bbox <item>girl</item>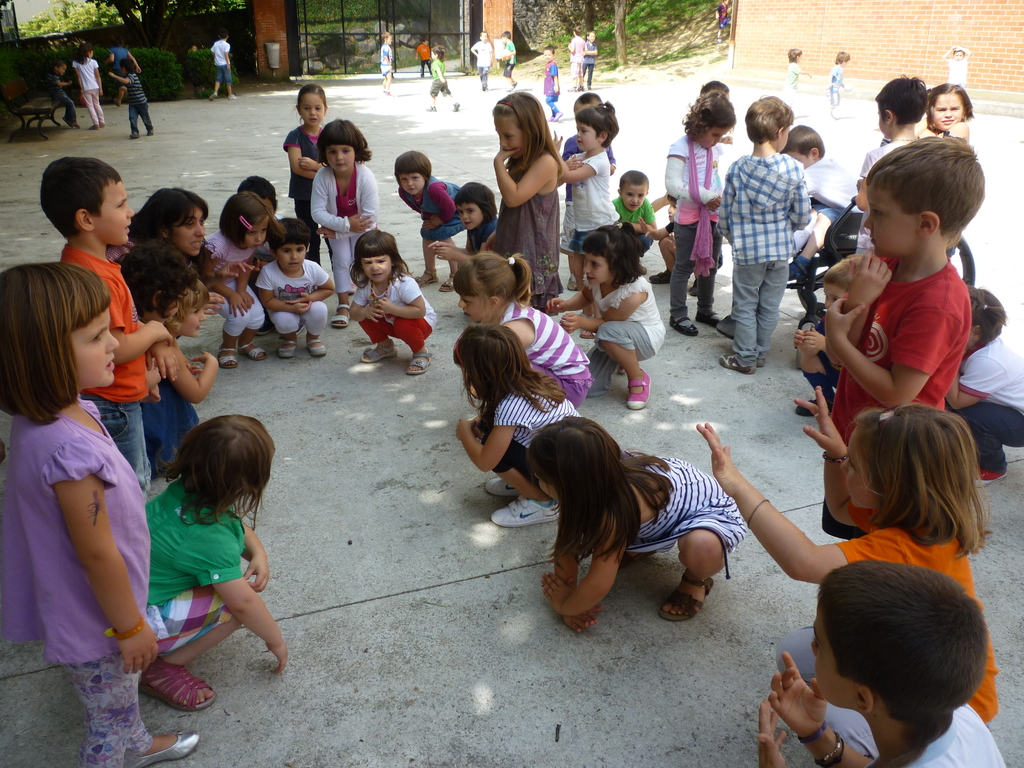
(left=546, top=208, right=675, bottom=405)
